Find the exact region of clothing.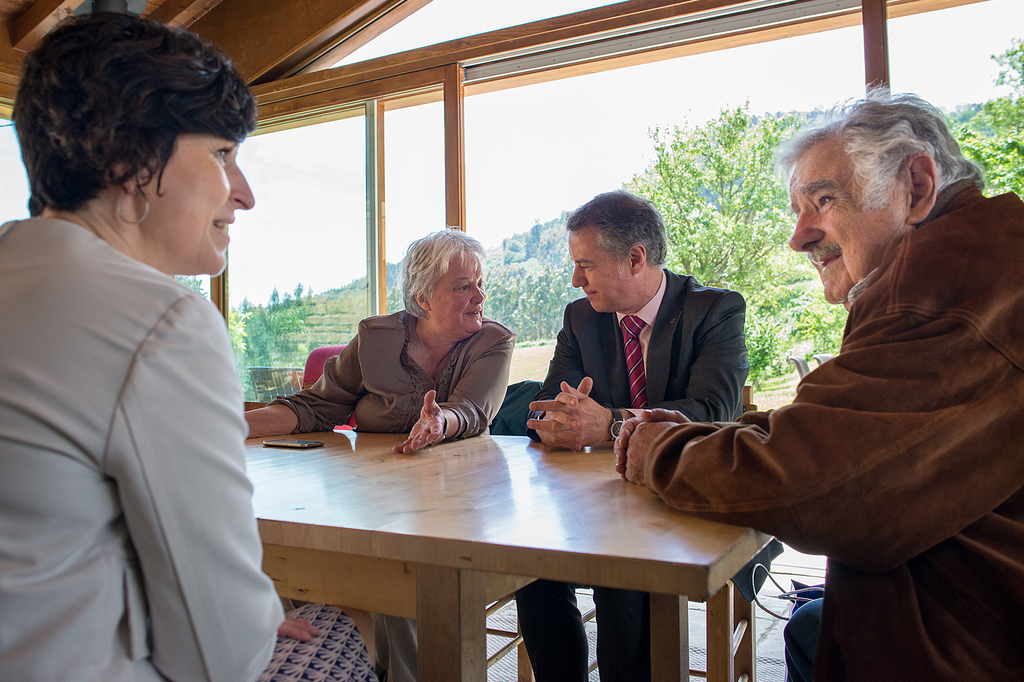
Exact region: {"x1": 0, "y1": 219, "x2": 377, "y2": 681}.
